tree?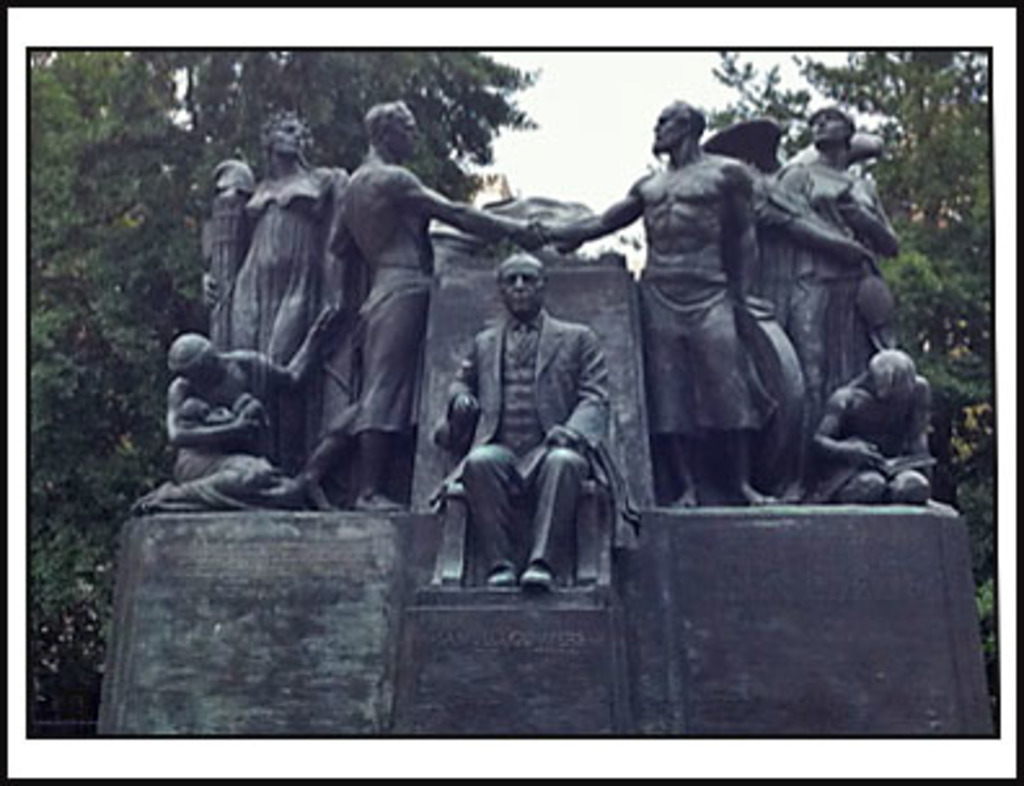
[28,49,543,719]
